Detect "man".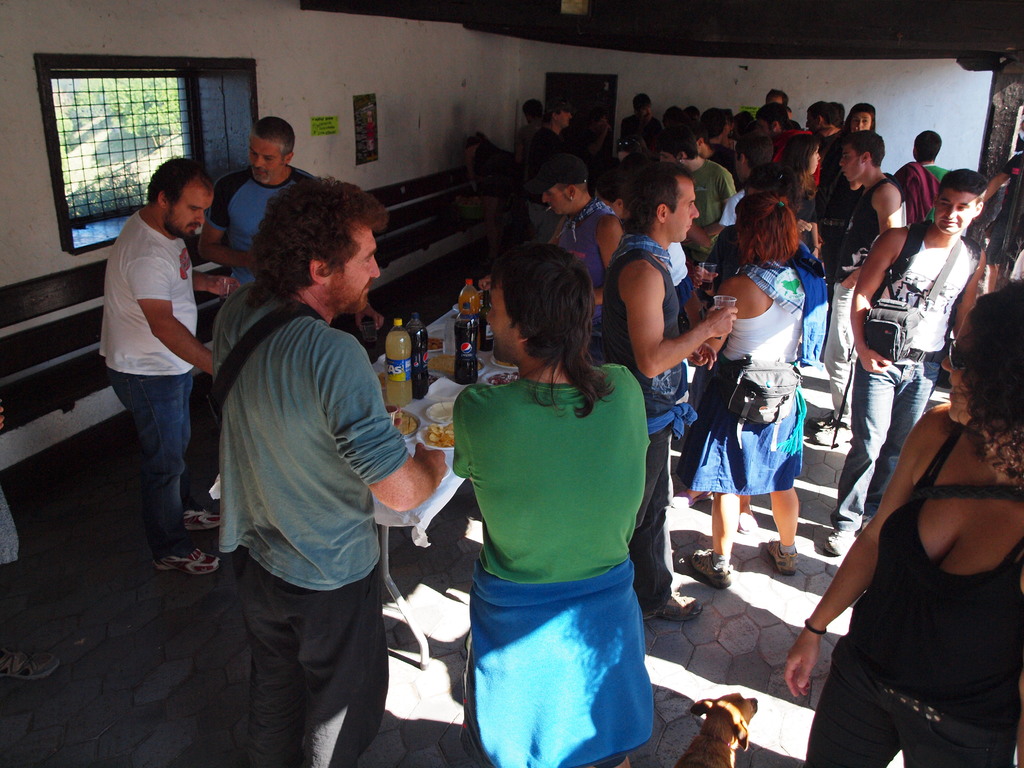
Detected at 209:178:446:764.
